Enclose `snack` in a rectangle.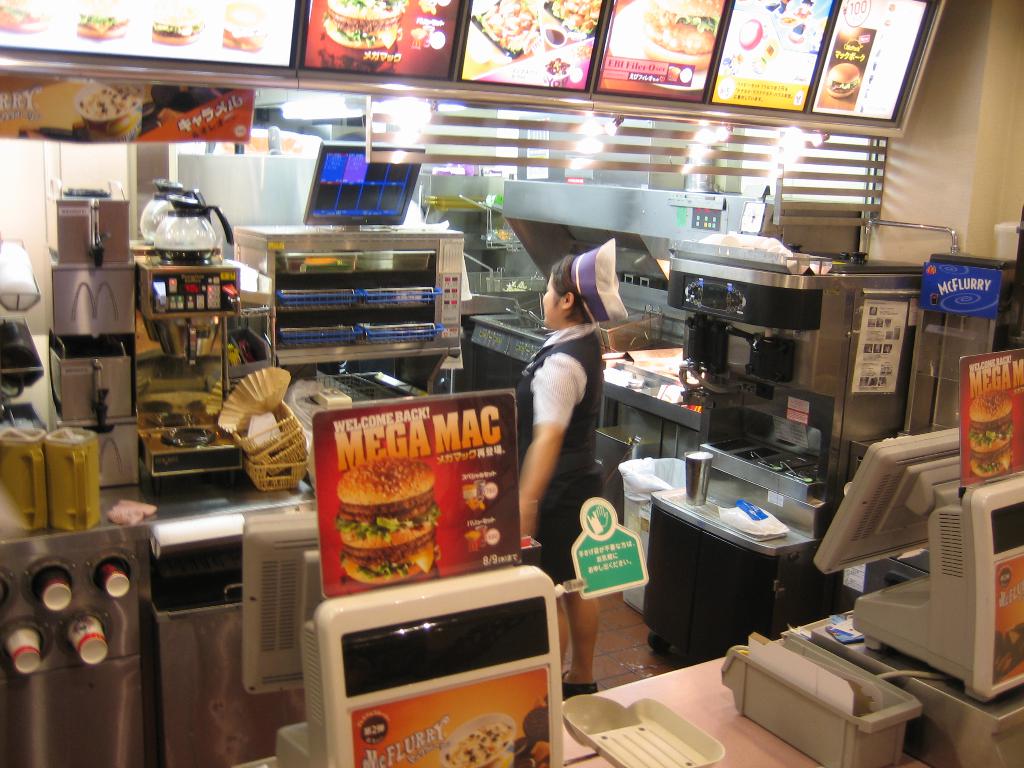
pyautogui.locateOnScreen(327, 2, 404, 47).
